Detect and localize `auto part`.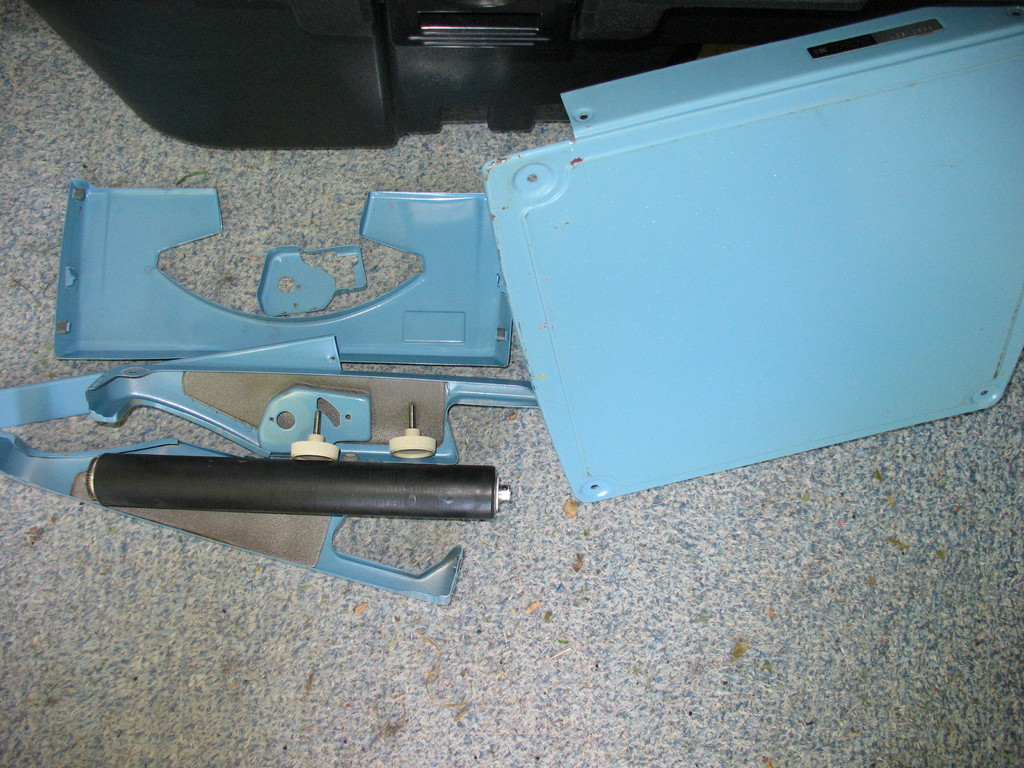
Localized at 86:364:540:467.
